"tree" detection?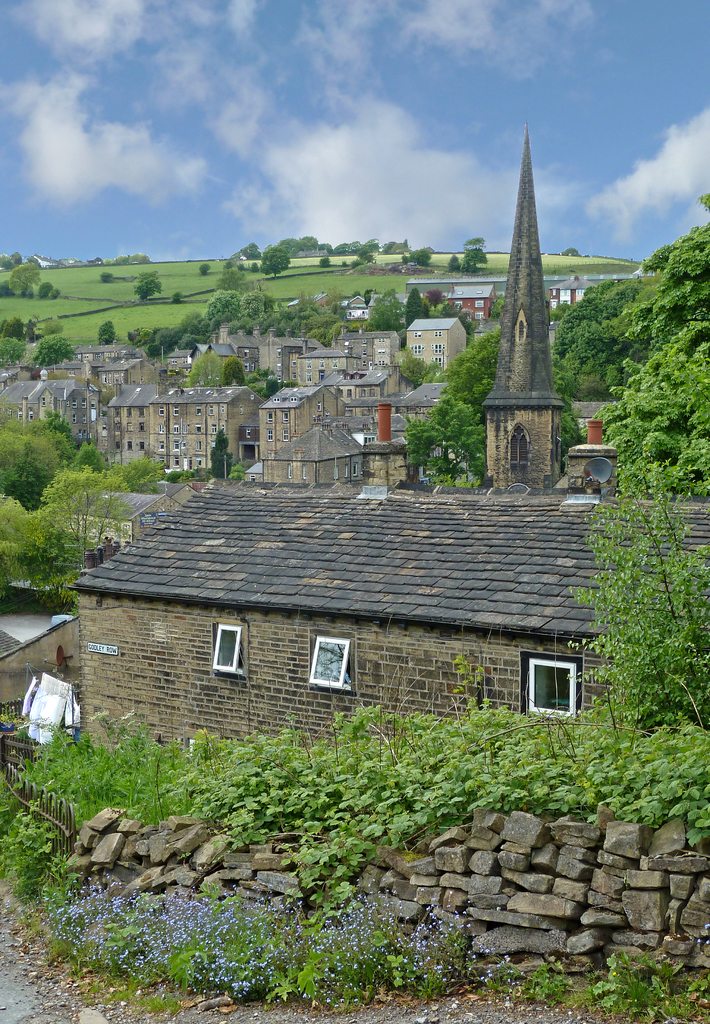
rect(134, 266, 162, 305)
